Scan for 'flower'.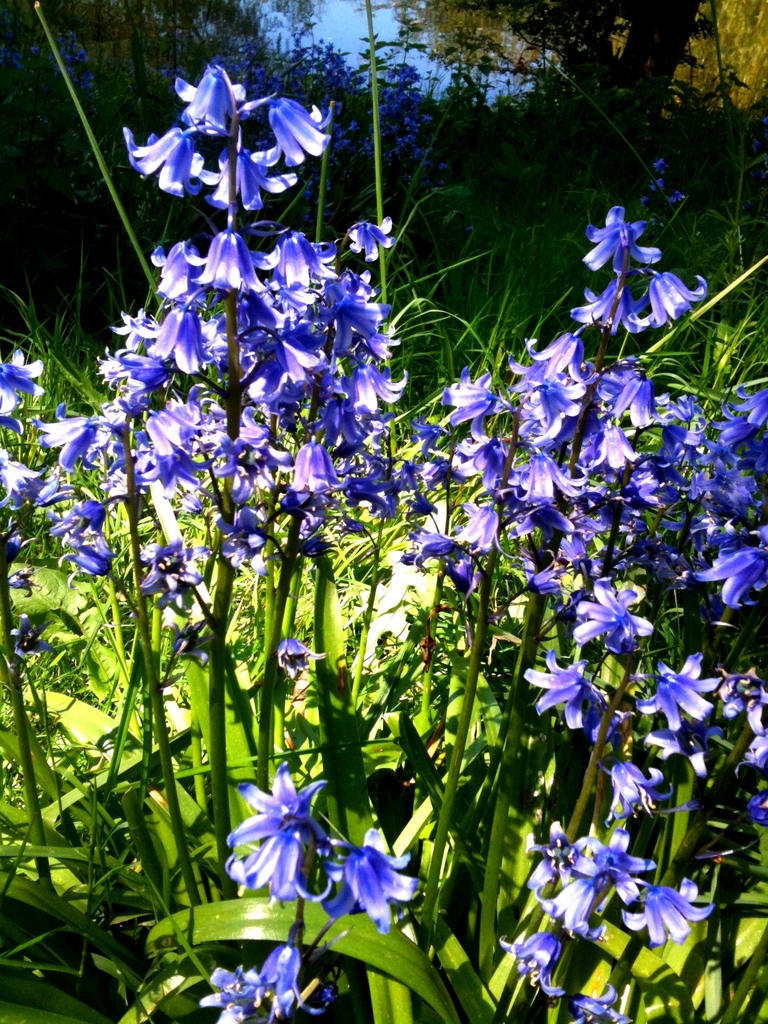
Scan result: 175, 64, 282, 131.
